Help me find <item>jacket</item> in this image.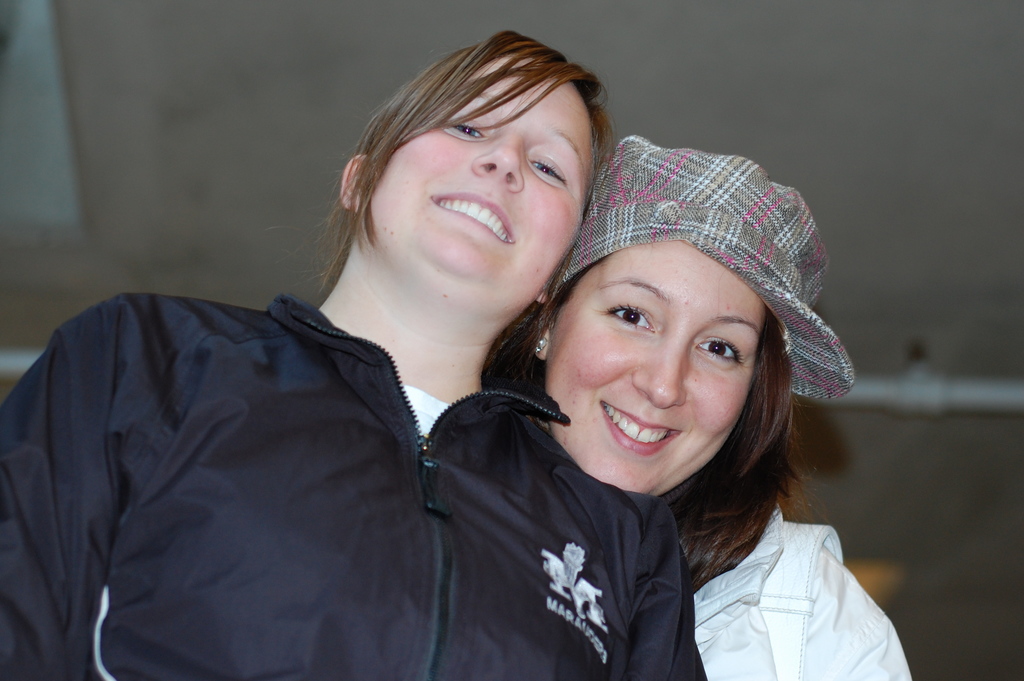
Found it: {"left": 0, "top": 242, "right": 671, "bottom": 677}.
